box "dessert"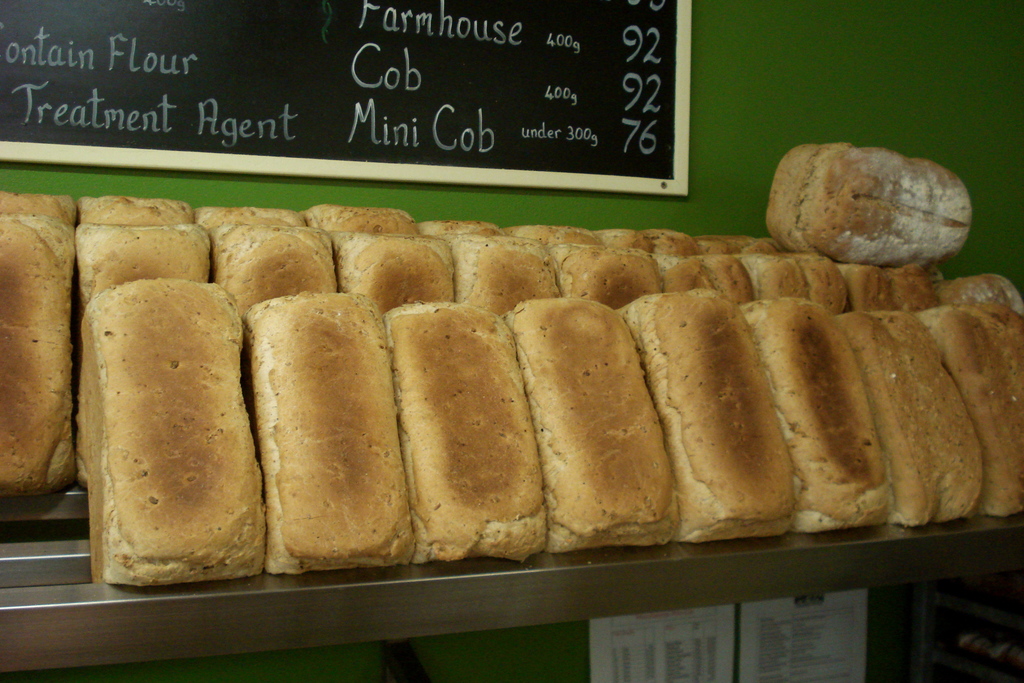
bbox(509, 293, 662, 557)
